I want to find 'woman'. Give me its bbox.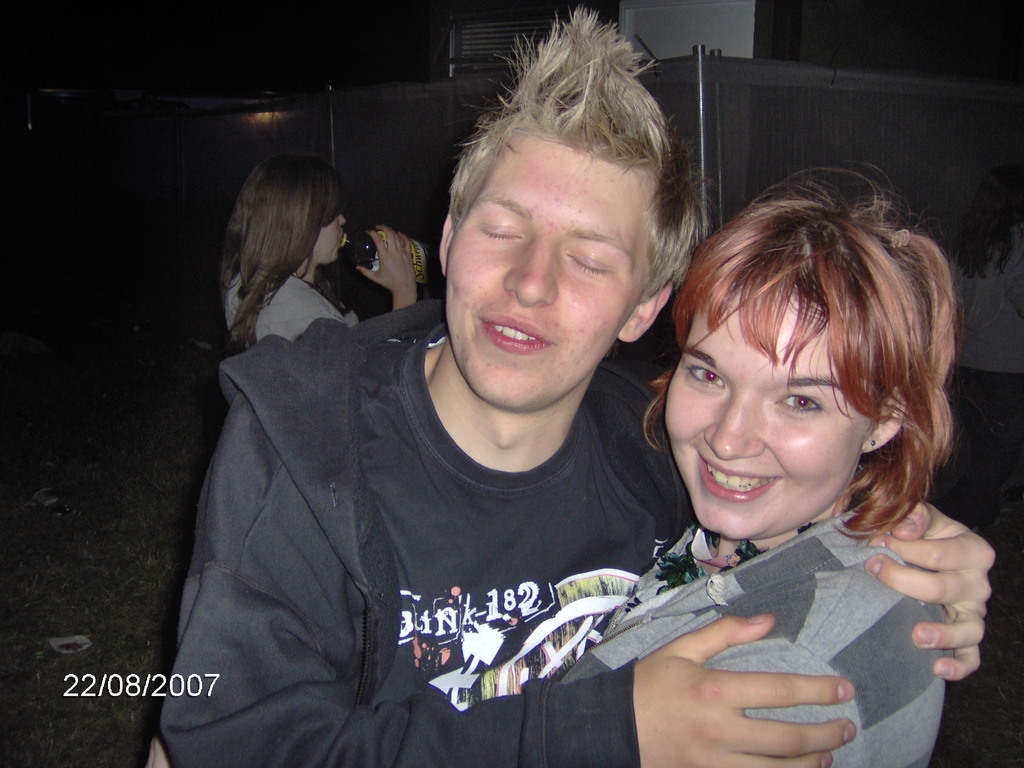
bbox=[945, 164, 1023, 532].
